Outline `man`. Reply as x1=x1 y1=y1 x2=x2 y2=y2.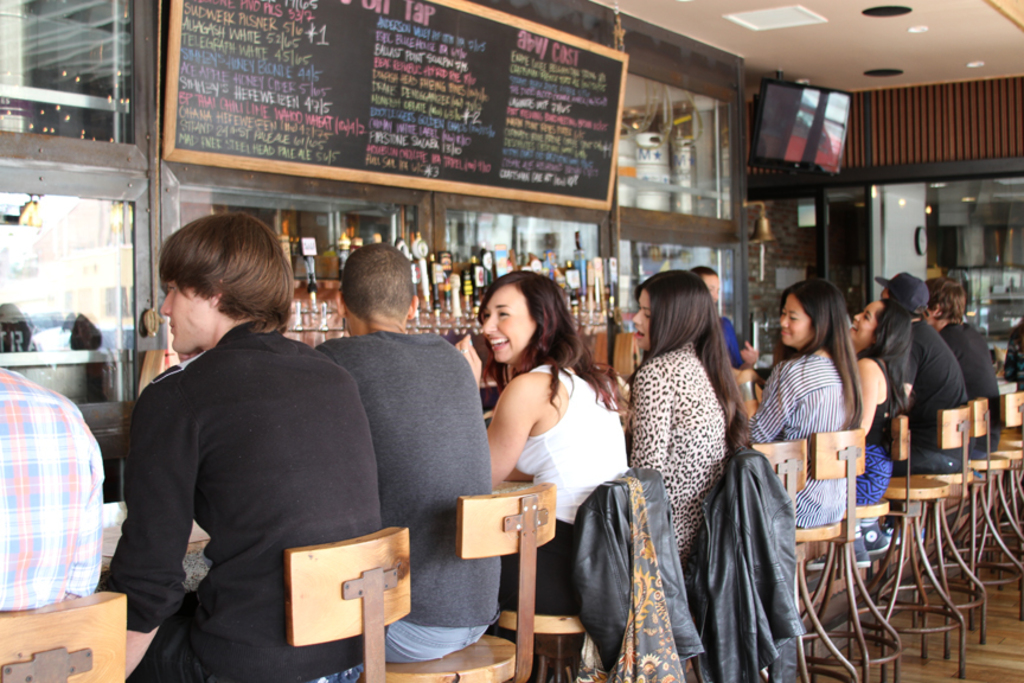
x1=919 y1=275 x2=1001 y2=453.
